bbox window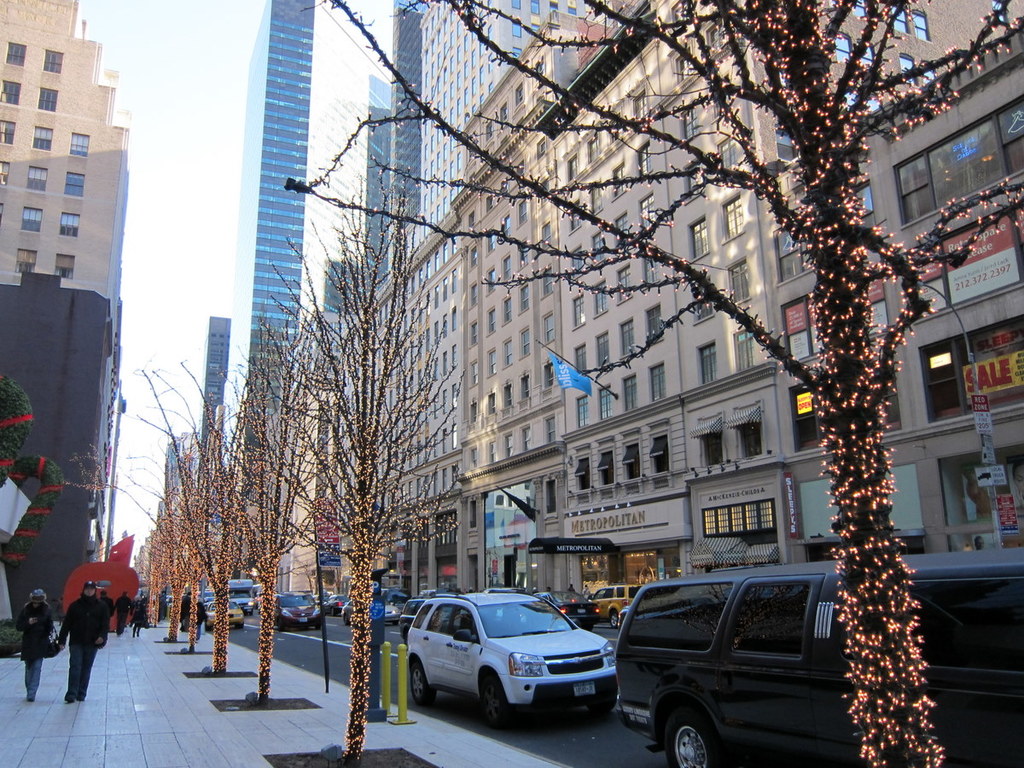
[x1=486, y1=306, x2=497, y2=336]
